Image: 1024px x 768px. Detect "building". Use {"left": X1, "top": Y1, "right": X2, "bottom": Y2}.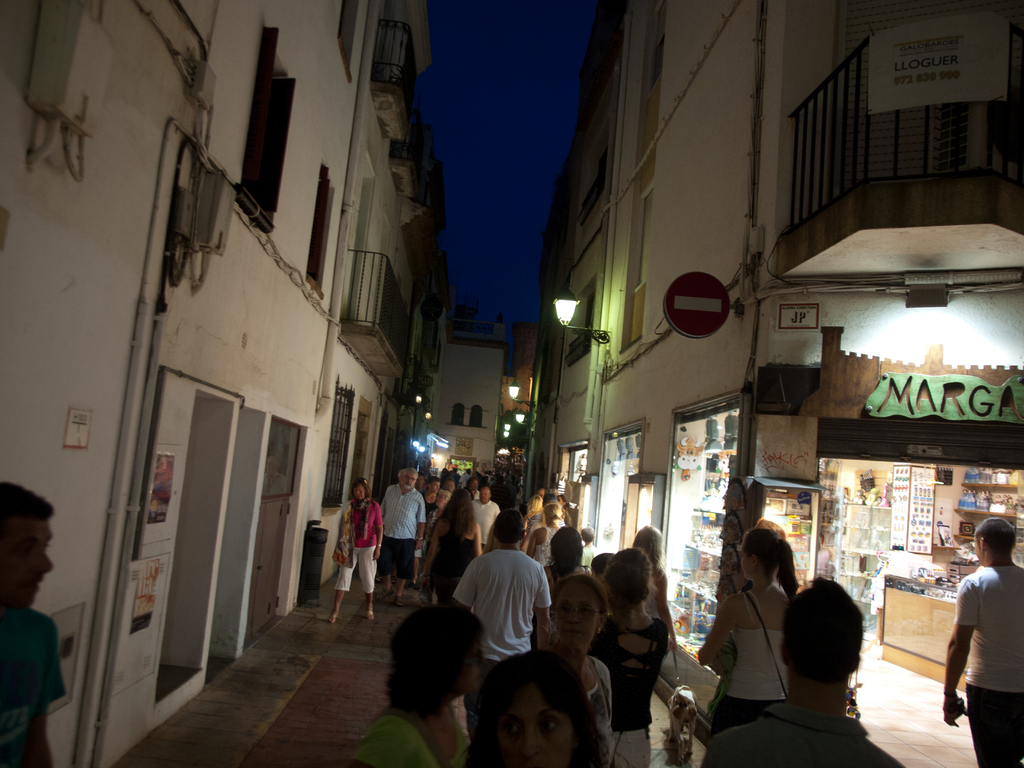
{"left": 0, "top": 0, "right": 433, "bottom": 767}.
